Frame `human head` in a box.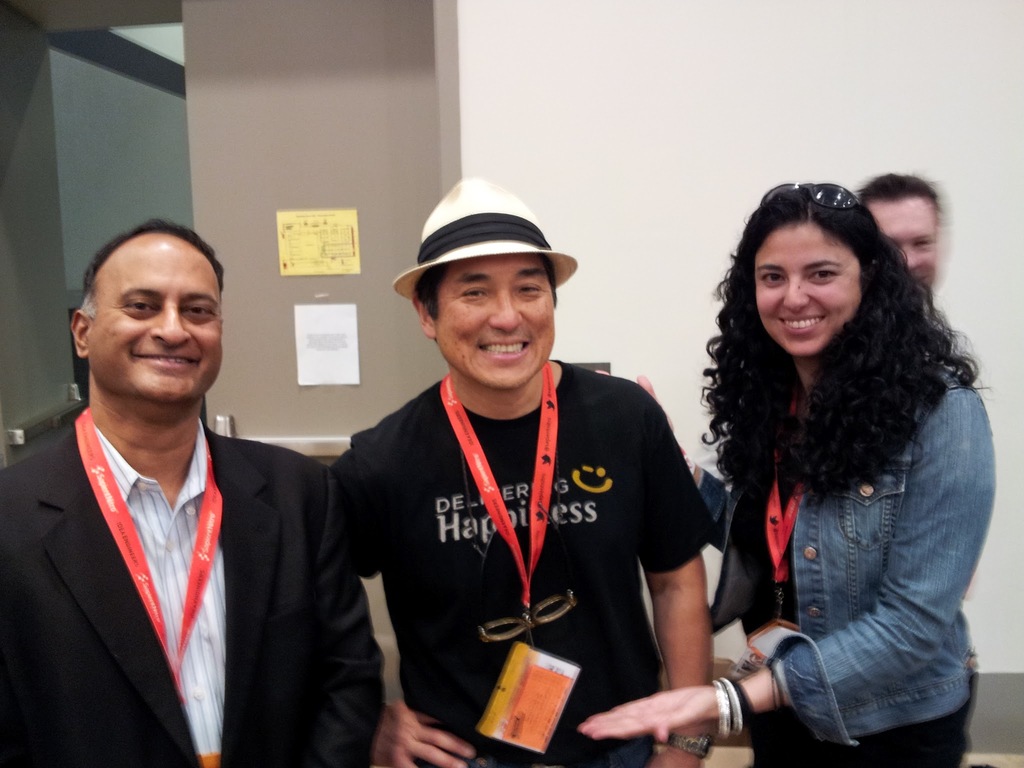
(851, 170, 948, 289).
